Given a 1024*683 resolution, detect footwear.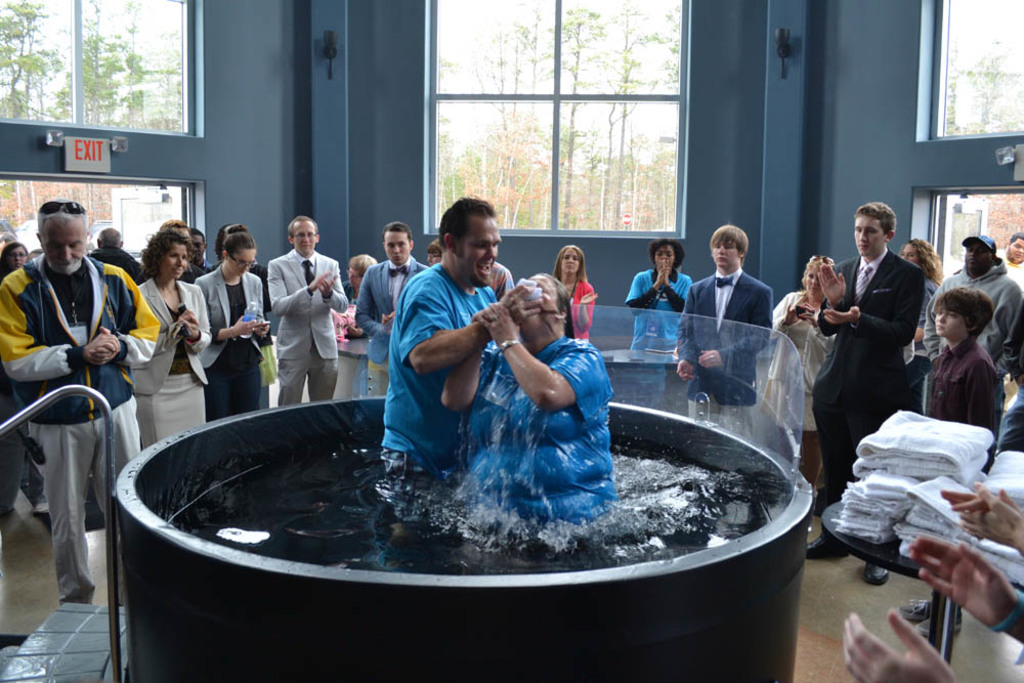
898, 598, 932, 615.
